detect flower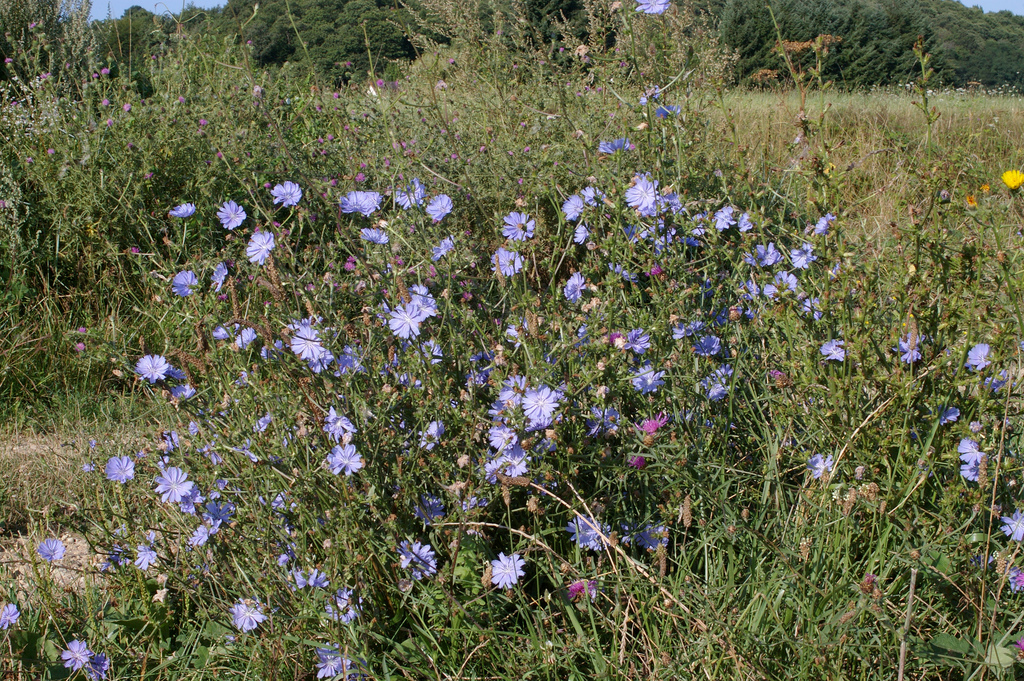
rect(35, 541, 61, 549)
